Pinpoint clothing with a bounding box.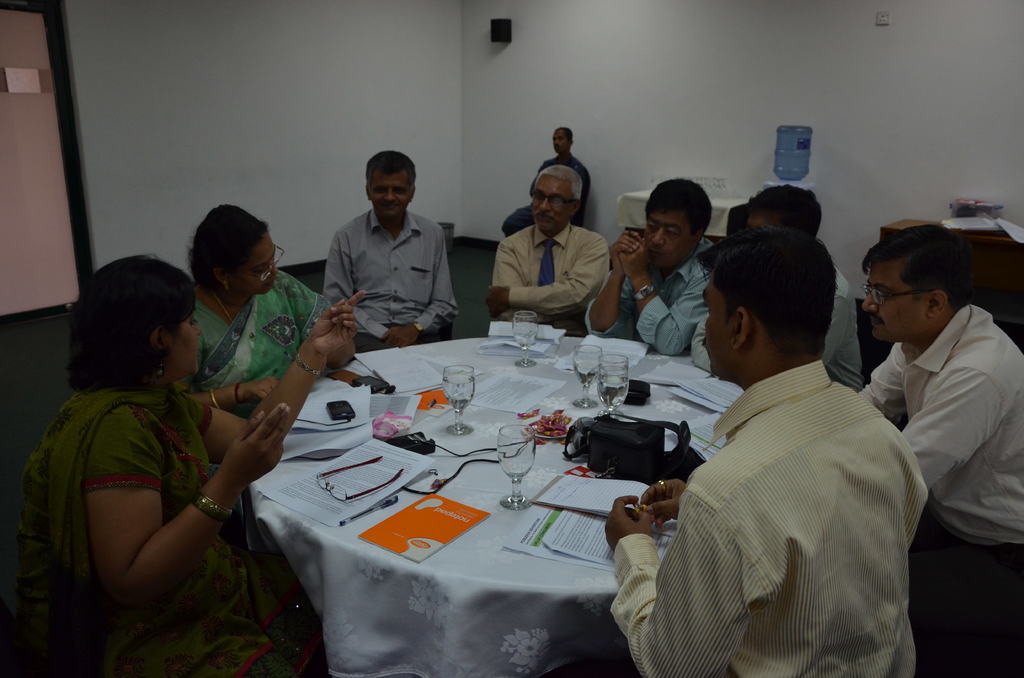
(x1=531, y1=157, x2=596, y2=218).
